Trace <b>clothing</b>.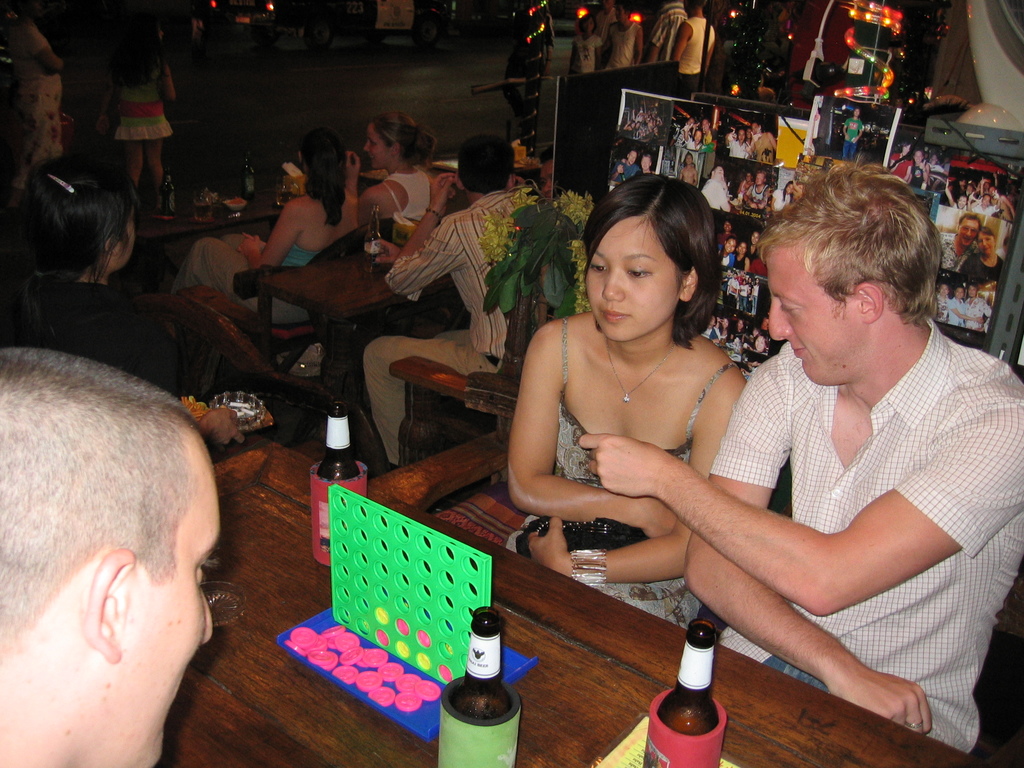
Traced to crop(537, 167, 556, 196).
